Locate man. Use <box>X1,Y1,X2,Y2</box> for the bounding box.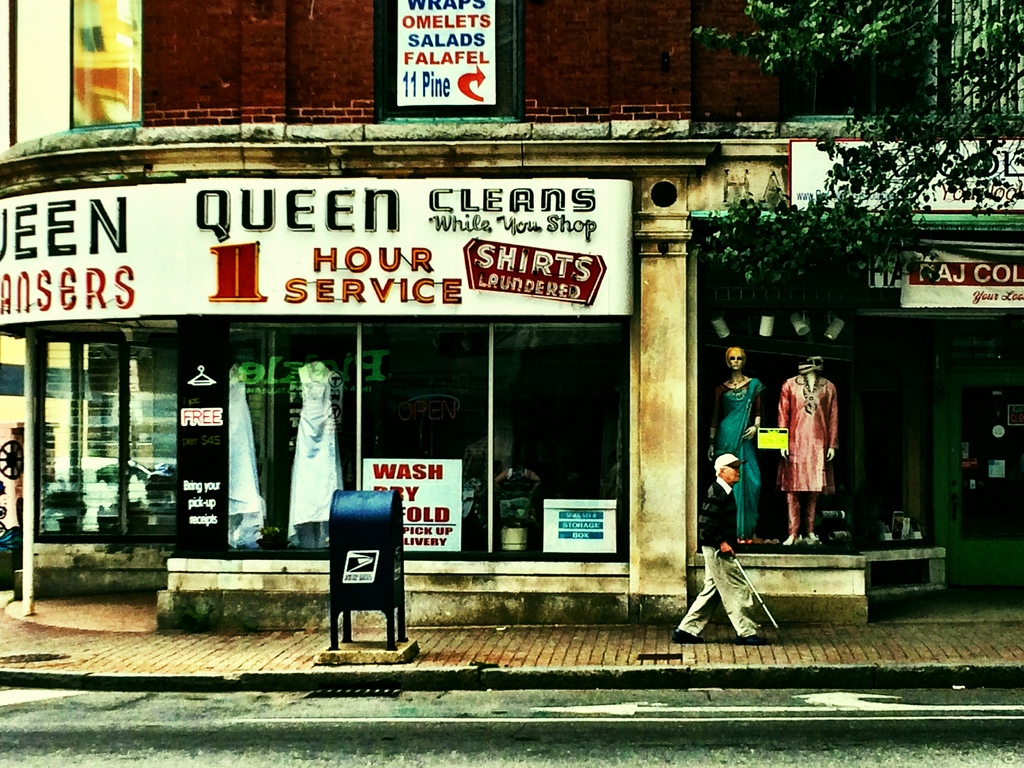
<box>765,357,862,564</box>.
